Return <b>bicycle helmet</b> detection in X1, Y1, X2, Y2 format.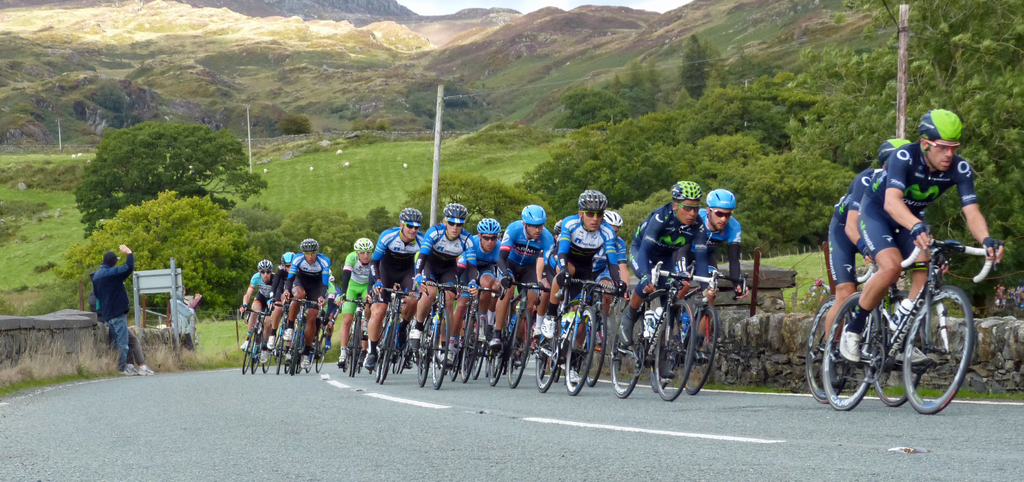
918, 109, 959, 141.
